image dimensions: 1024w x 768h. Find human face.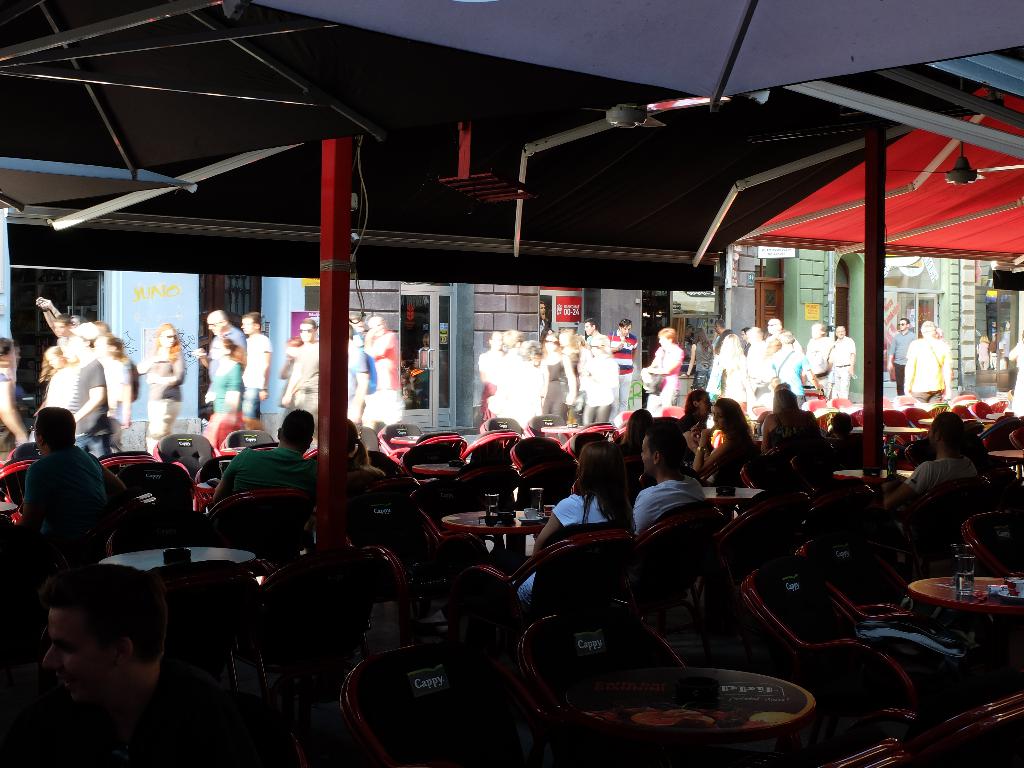
detection(41, 611, 100, 701).
